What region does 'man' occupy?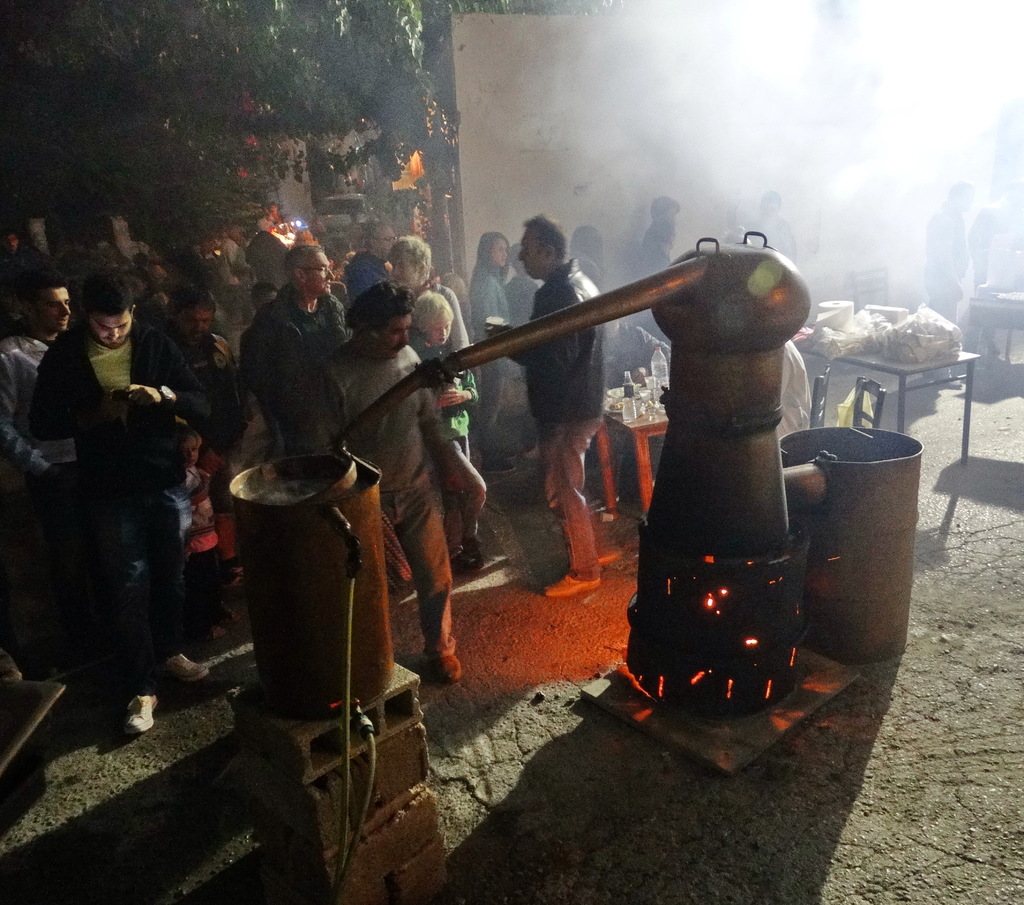
box(771, 335, 822, 446).
